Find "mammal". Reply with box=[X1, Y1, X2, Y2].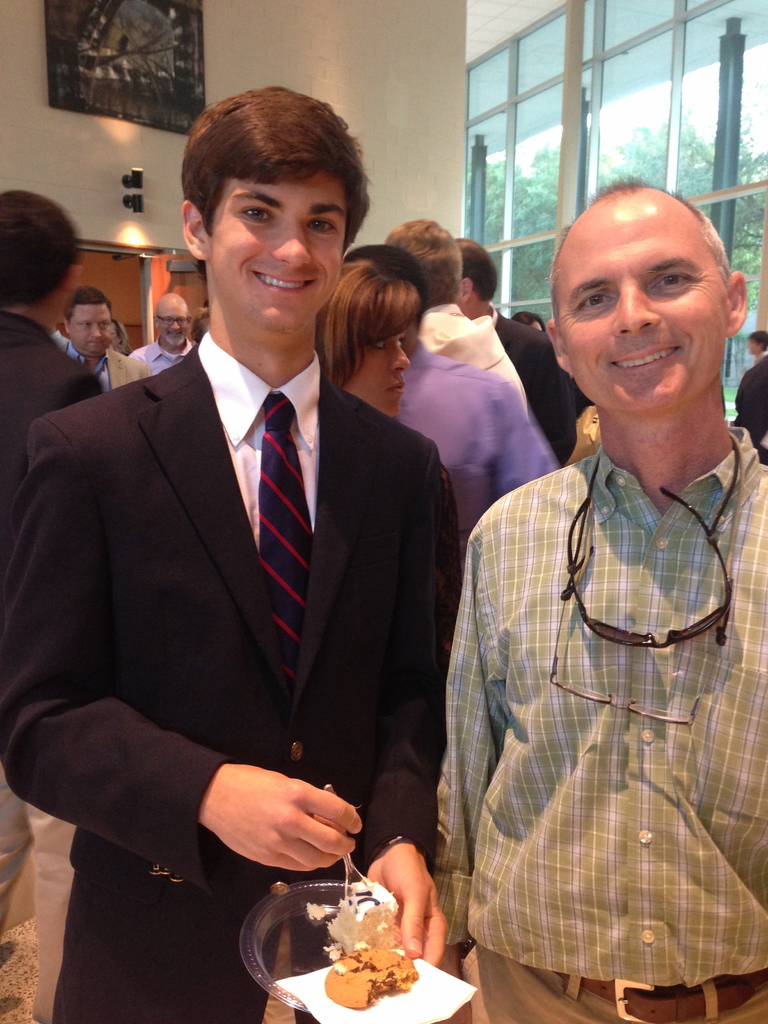
box=[515, 310, 545, 330].
